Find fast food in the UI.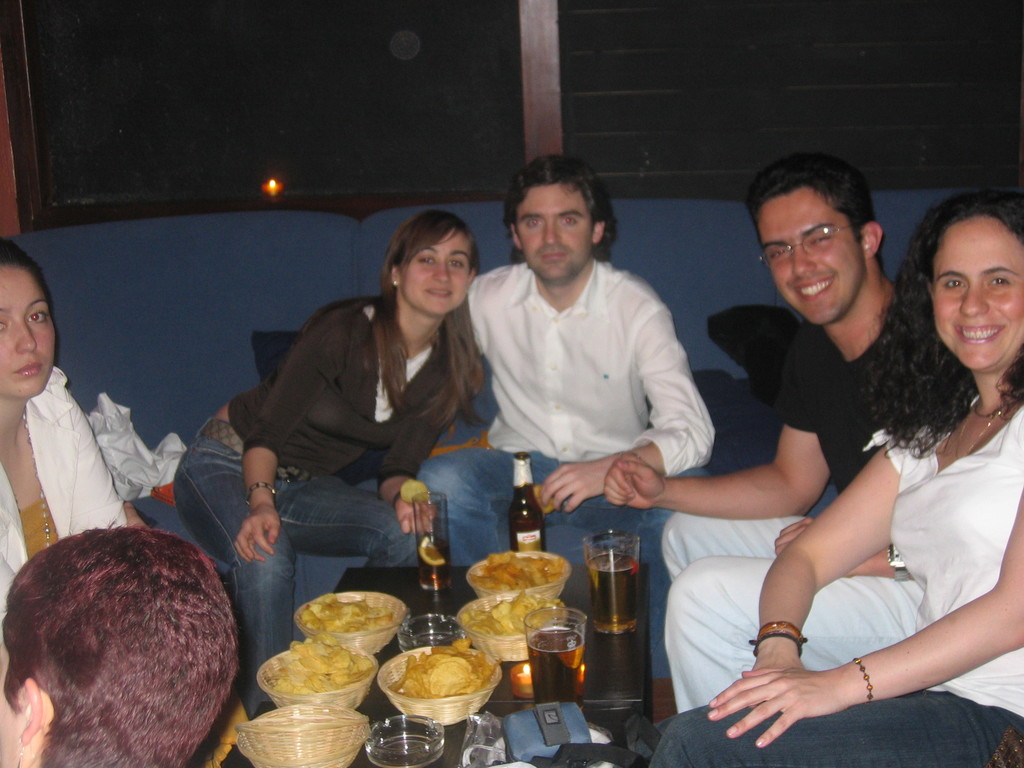
UI element at region(466, 548, 563, 588).
